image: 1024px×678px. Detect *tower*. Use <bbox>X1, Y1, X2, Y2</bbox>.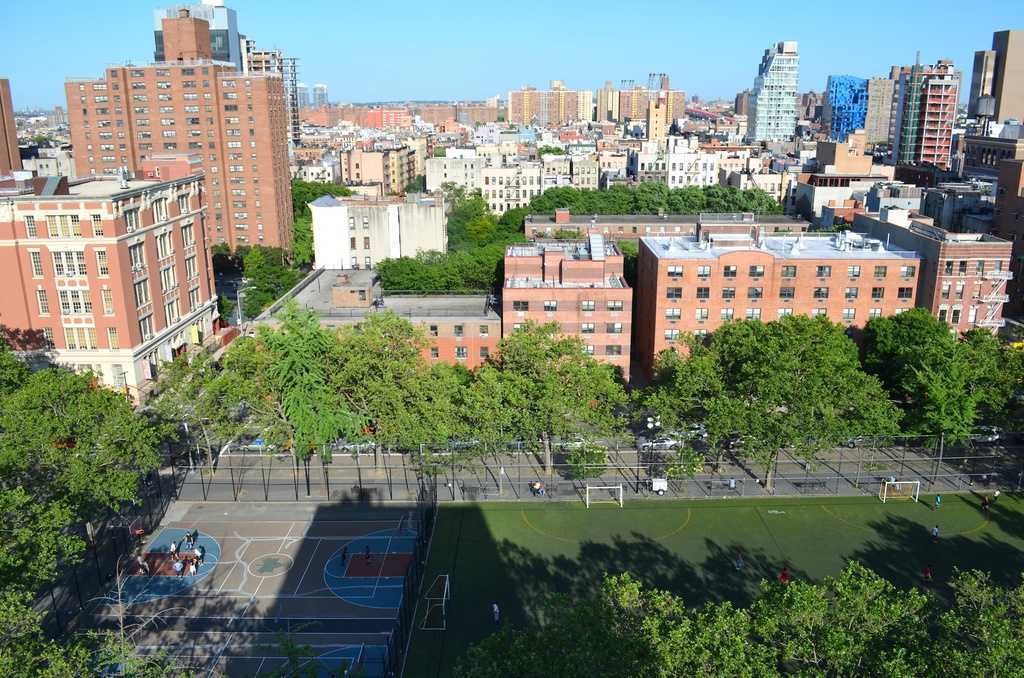
<bbox>595, 84, 681, 129</bbox>.
